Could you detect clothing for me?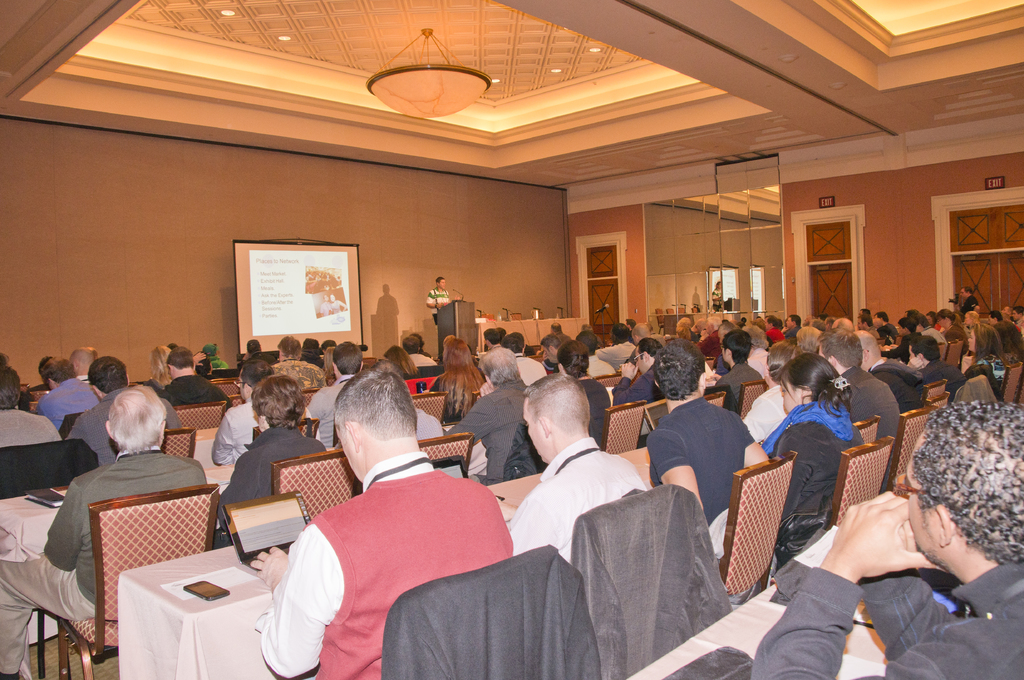
Detection result: bbox(419, 406, 444, 442).
